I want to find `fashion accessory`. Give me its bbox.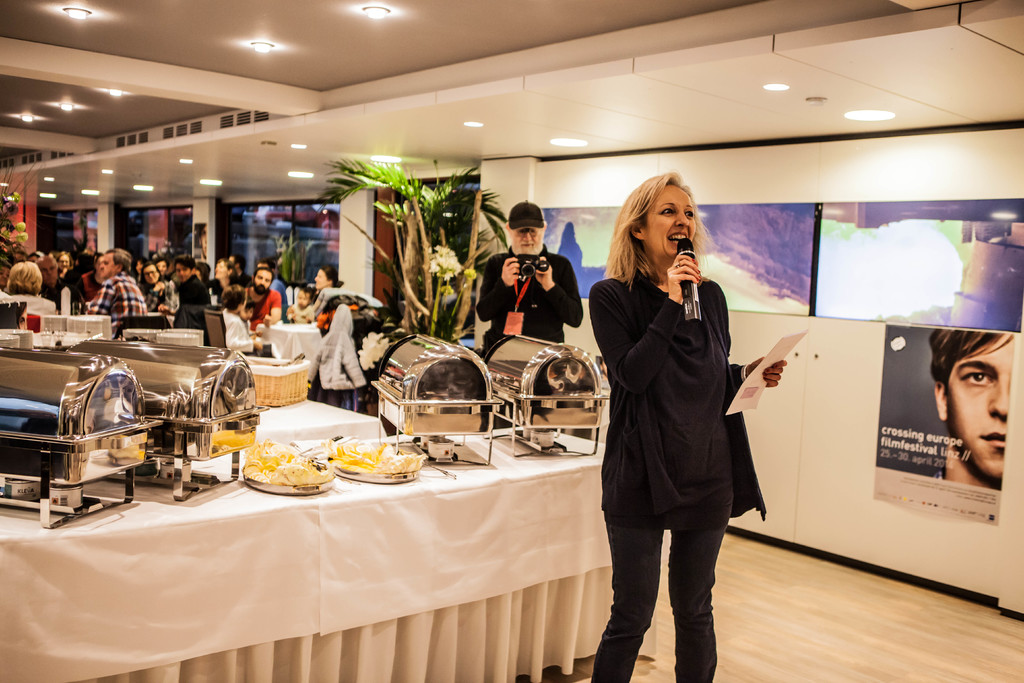
x1=735, y1=362, x2=749, y2=393.
